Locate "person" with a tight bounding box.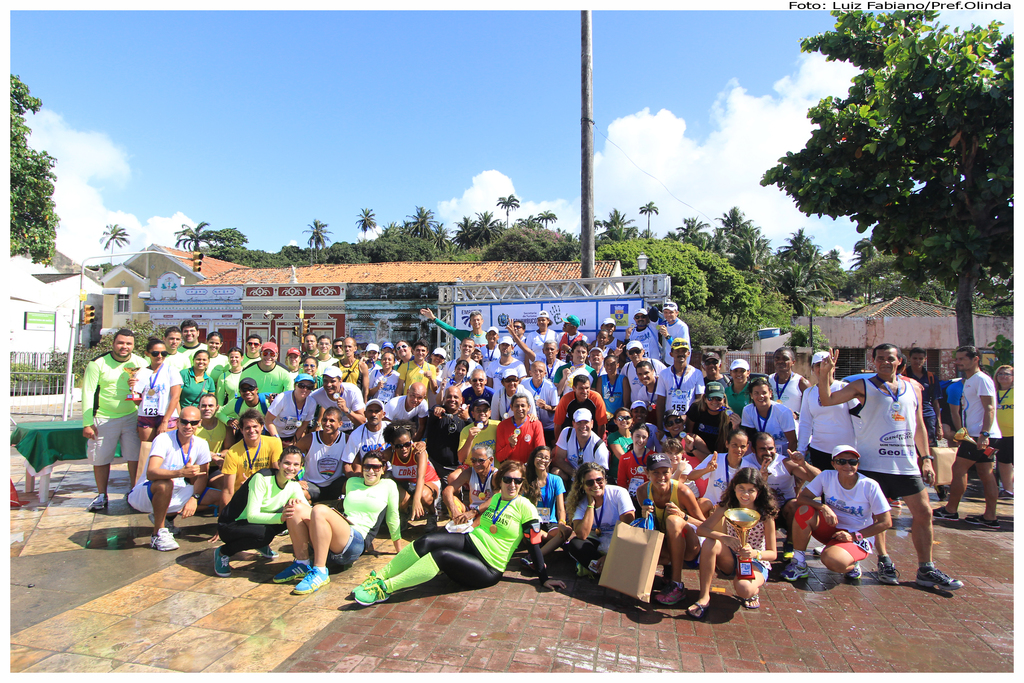
pyautogui.locateOnScreen(797, 349, 860, 469).
